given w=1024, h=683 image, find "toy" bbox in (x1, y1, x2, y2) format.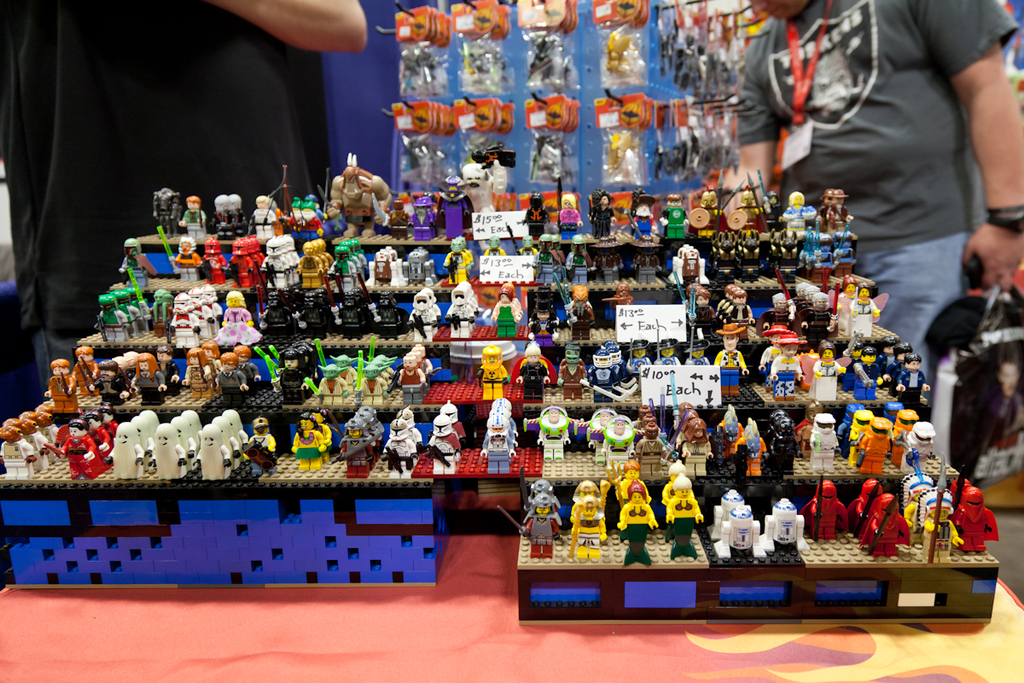
(46, 359, 75, 412).
